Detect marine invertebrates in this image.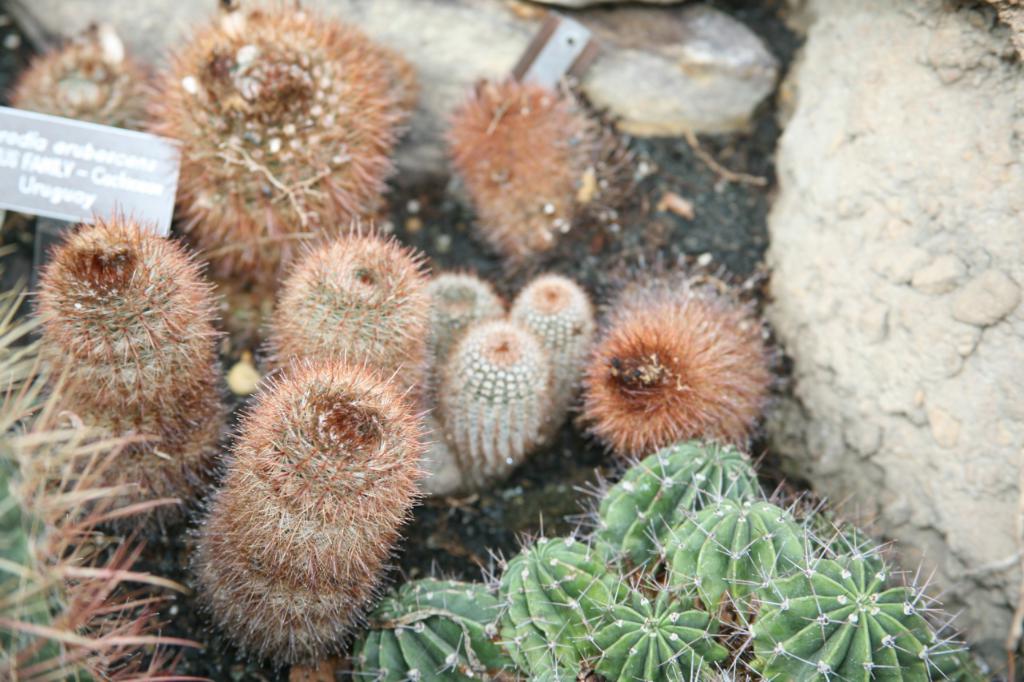
Detection: pyautogui.locateOnScreen(438, 67, 621, 261).
